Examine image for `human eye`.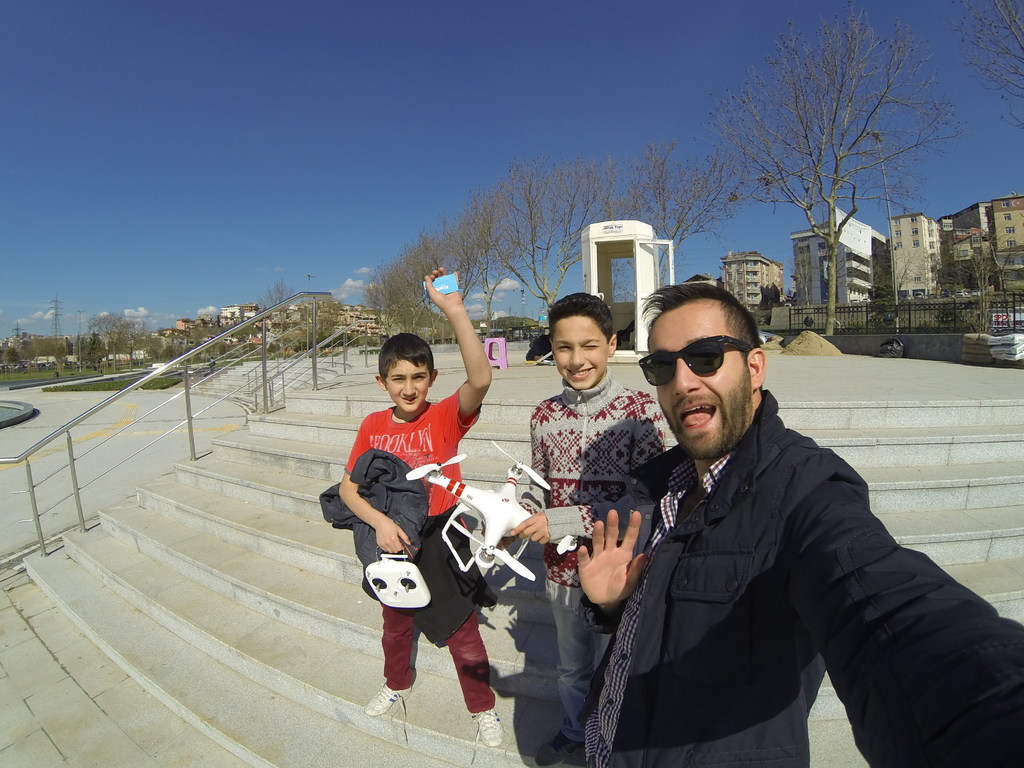
Examination result: 388, 373, 406, 383.
